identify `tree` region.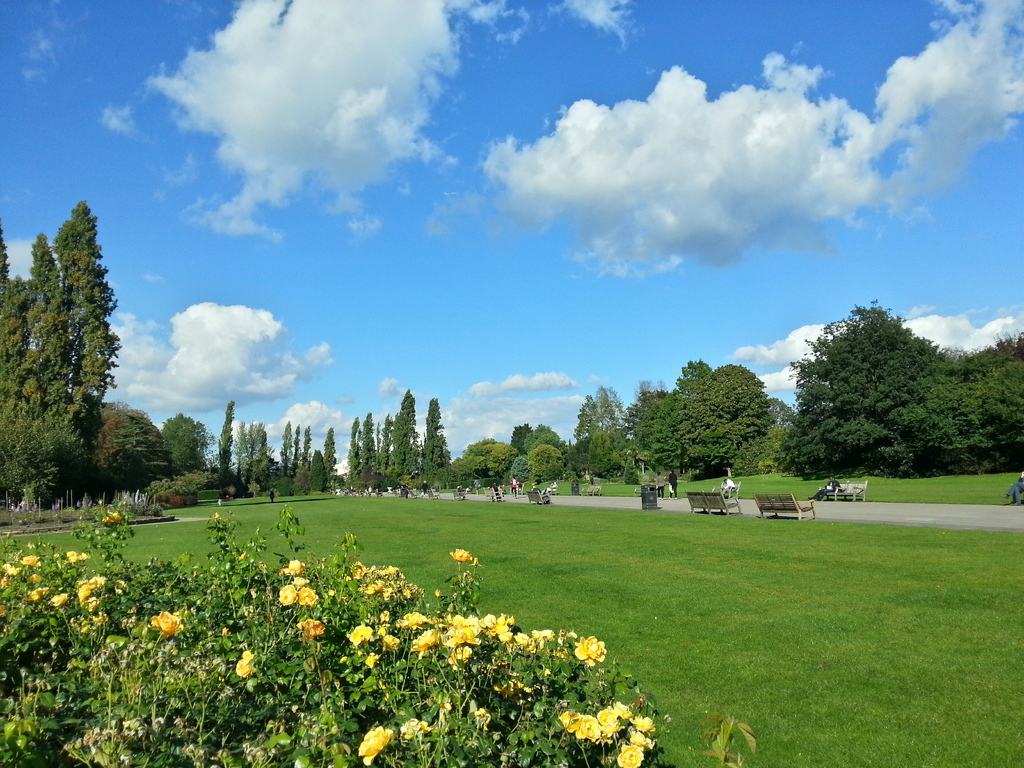
Region: locate(103, 405, 171, 498).
